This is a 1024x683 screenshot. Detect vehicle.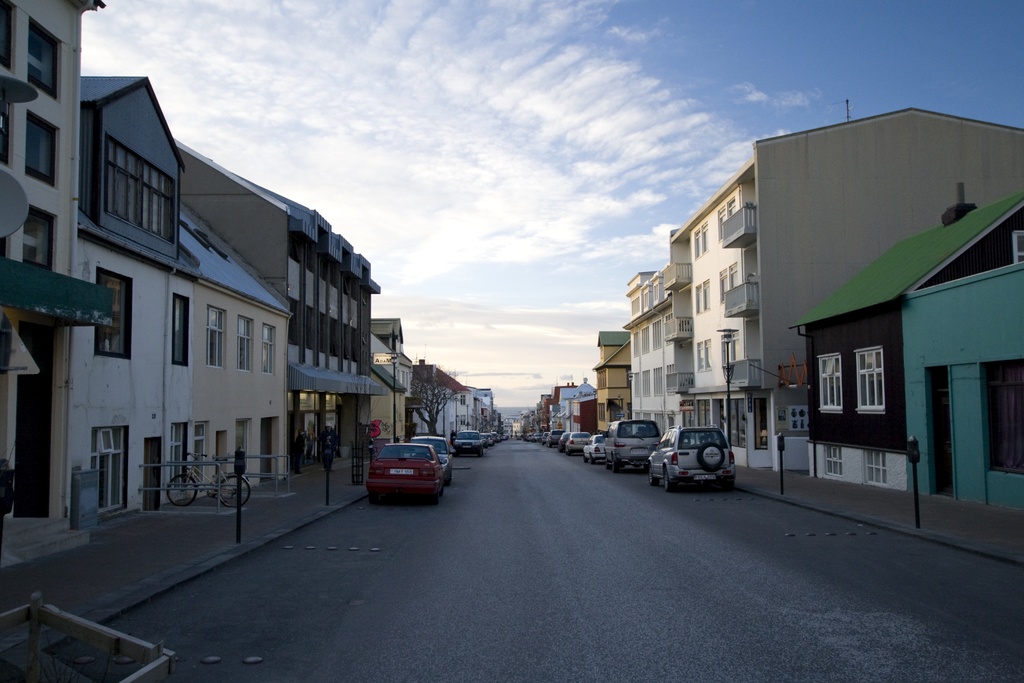
358,443,457,509.
